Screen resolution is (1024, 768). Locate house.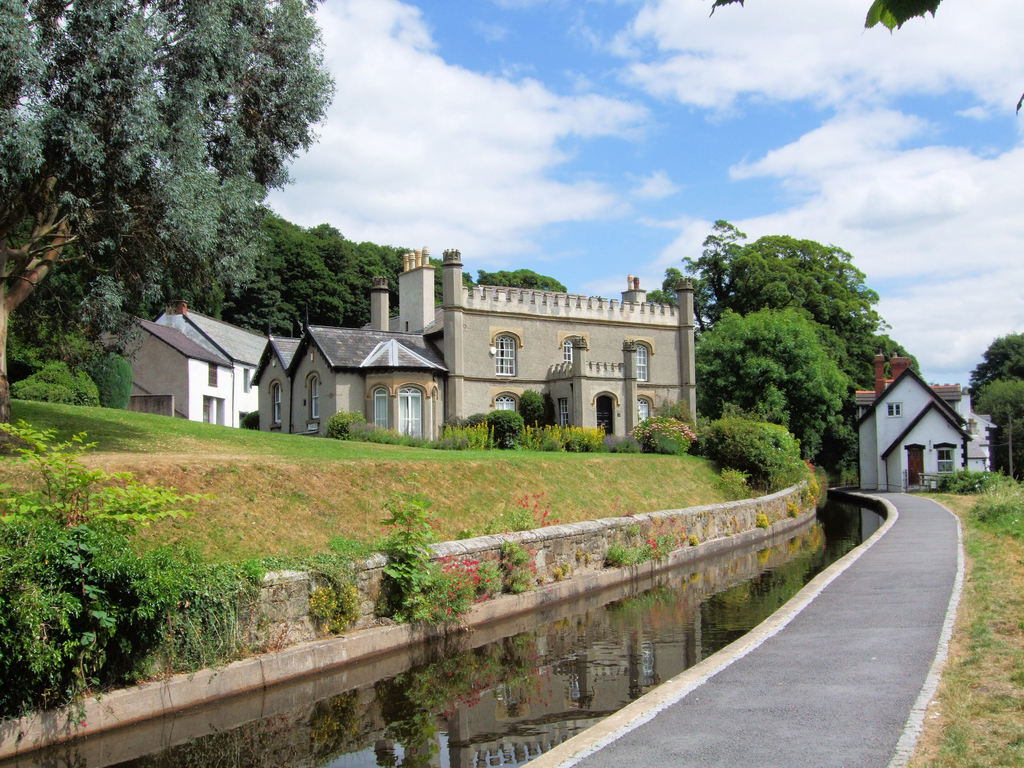
bbox=(248, 241, 705, 455).
